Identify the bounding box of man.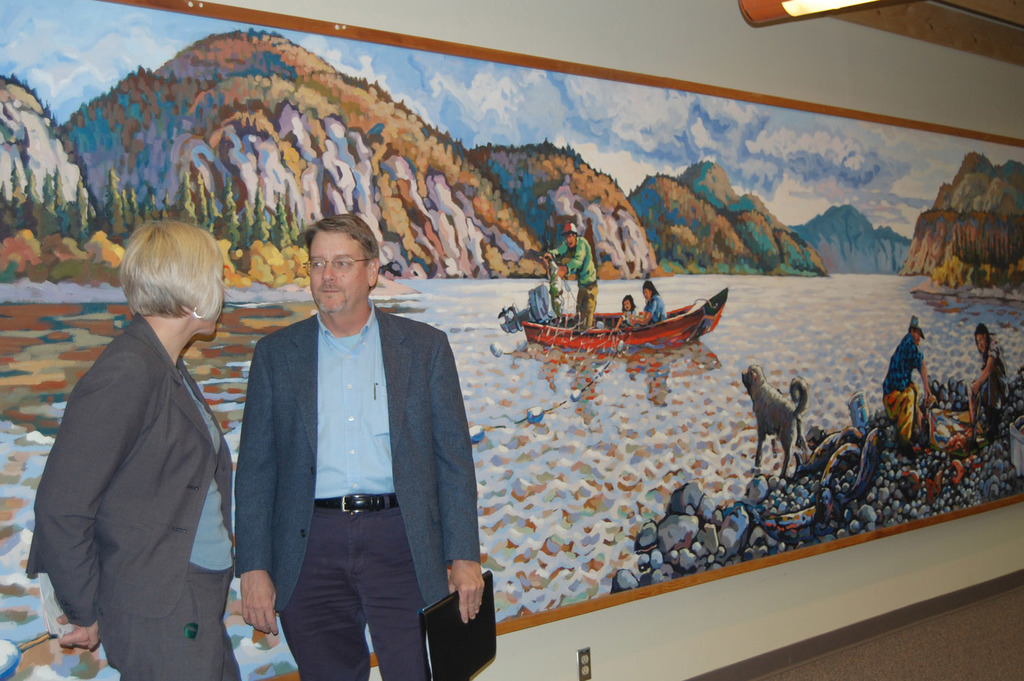
544 222 601 330.
